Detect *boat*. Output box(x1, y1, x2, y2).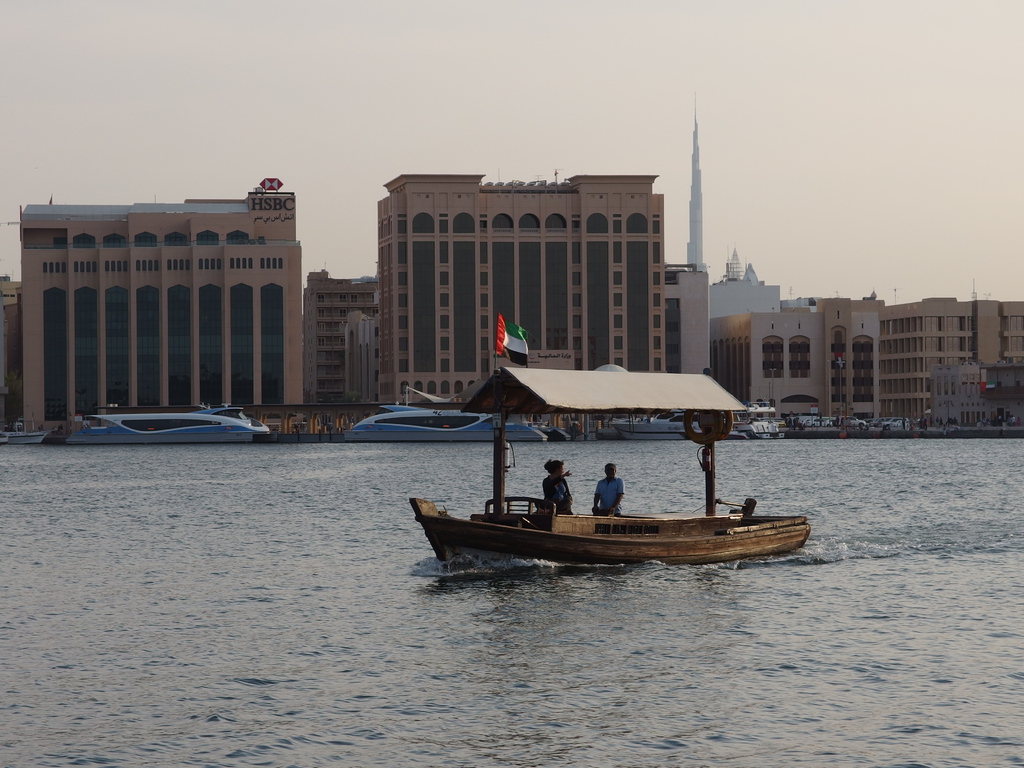
box(0, 431, 47, 445).
